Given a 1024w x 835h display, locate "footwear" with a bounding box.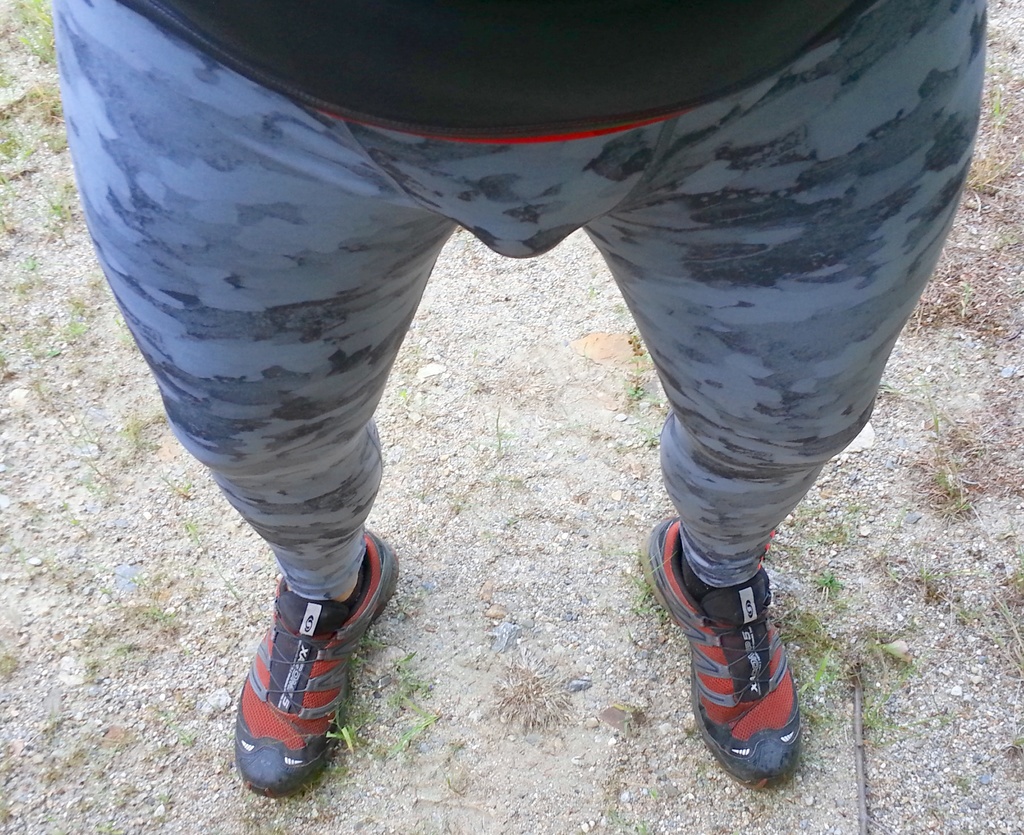
Located: [left=234, top=526, right=400, bottom=804].
